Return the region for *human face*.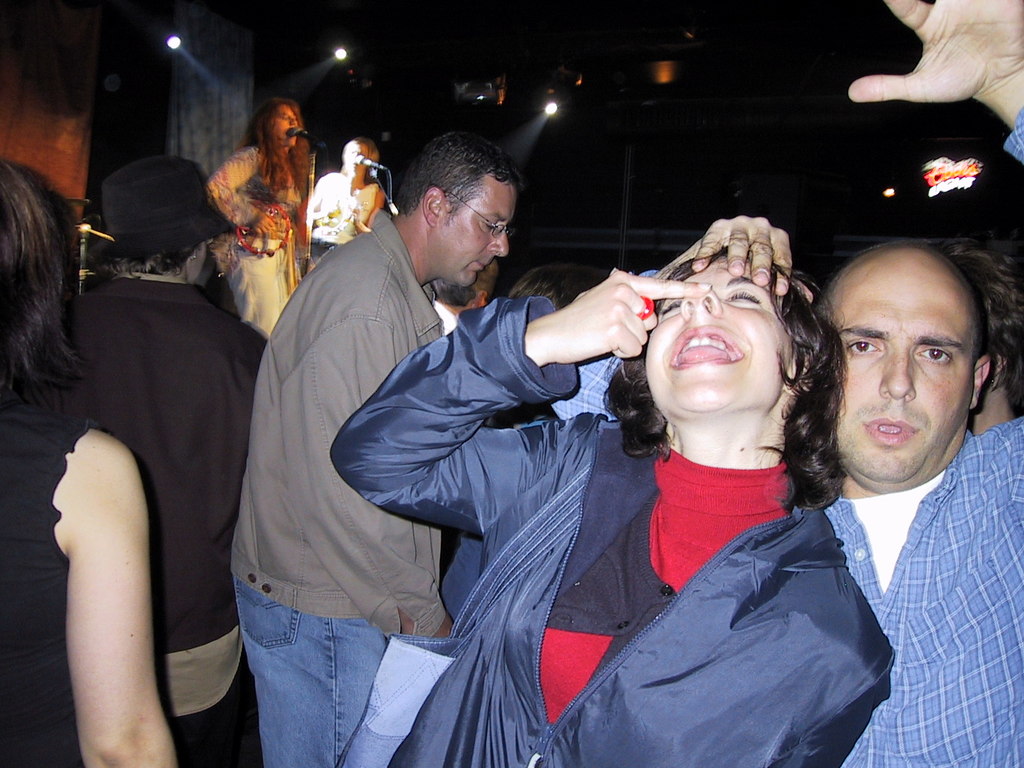
{"x1": 825, "y1": 255, "x2": 974, "y2": 486}.
